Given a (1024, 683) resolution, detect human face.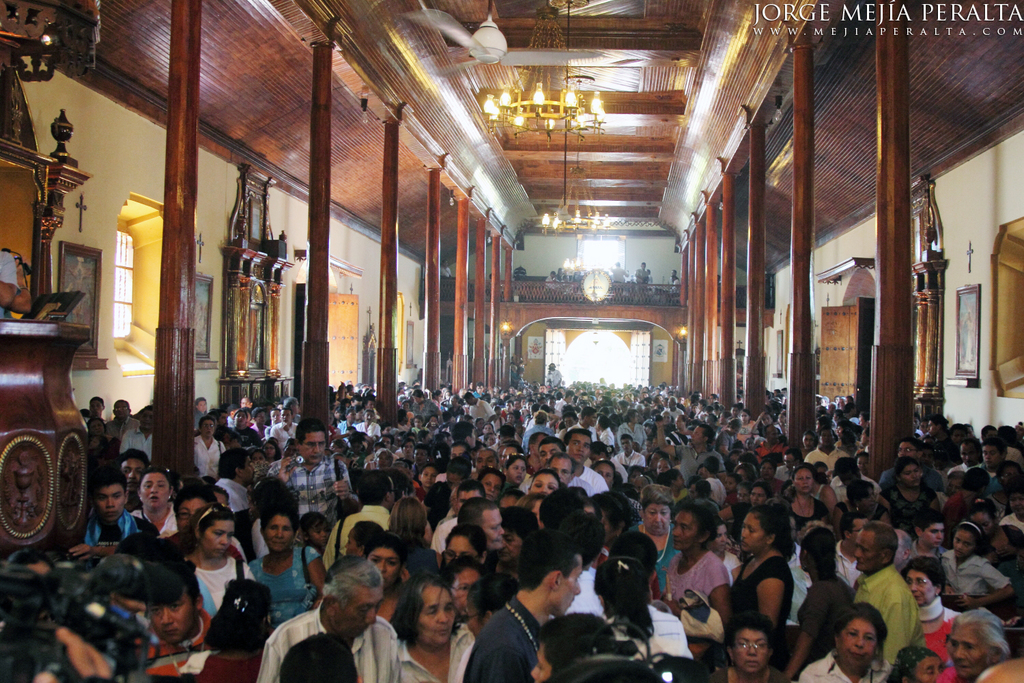
[x1=558, y1=553, x2=580, y2=617].
